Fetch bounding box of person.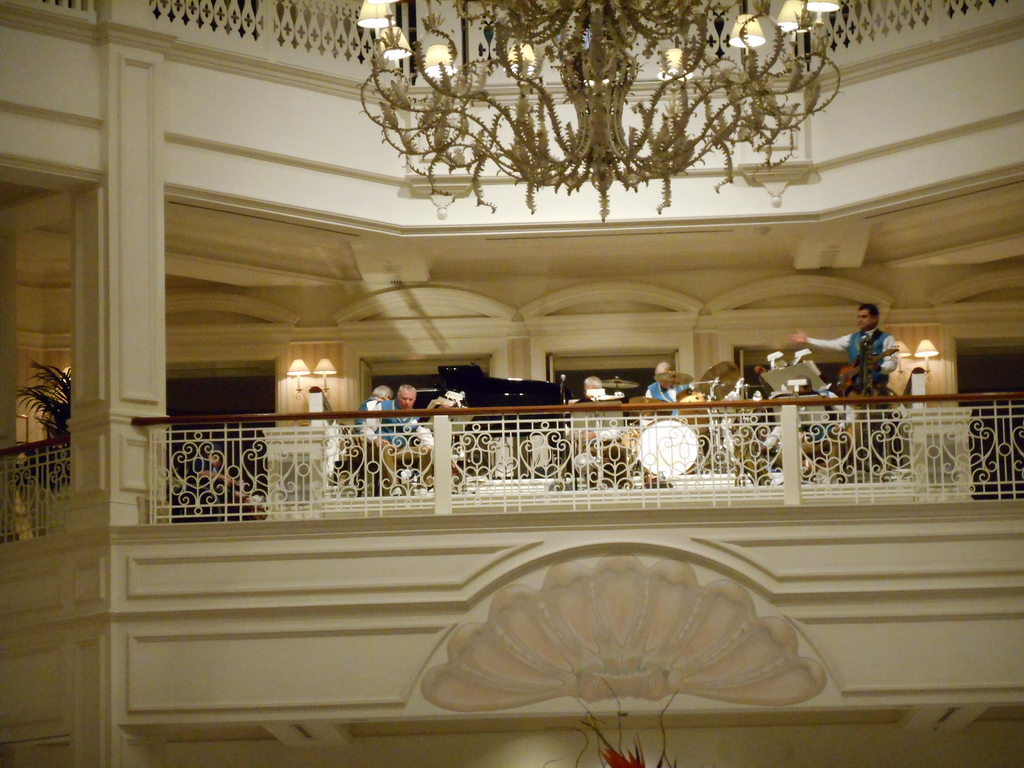
Bbox: locate(789, 301, 897, 410).
